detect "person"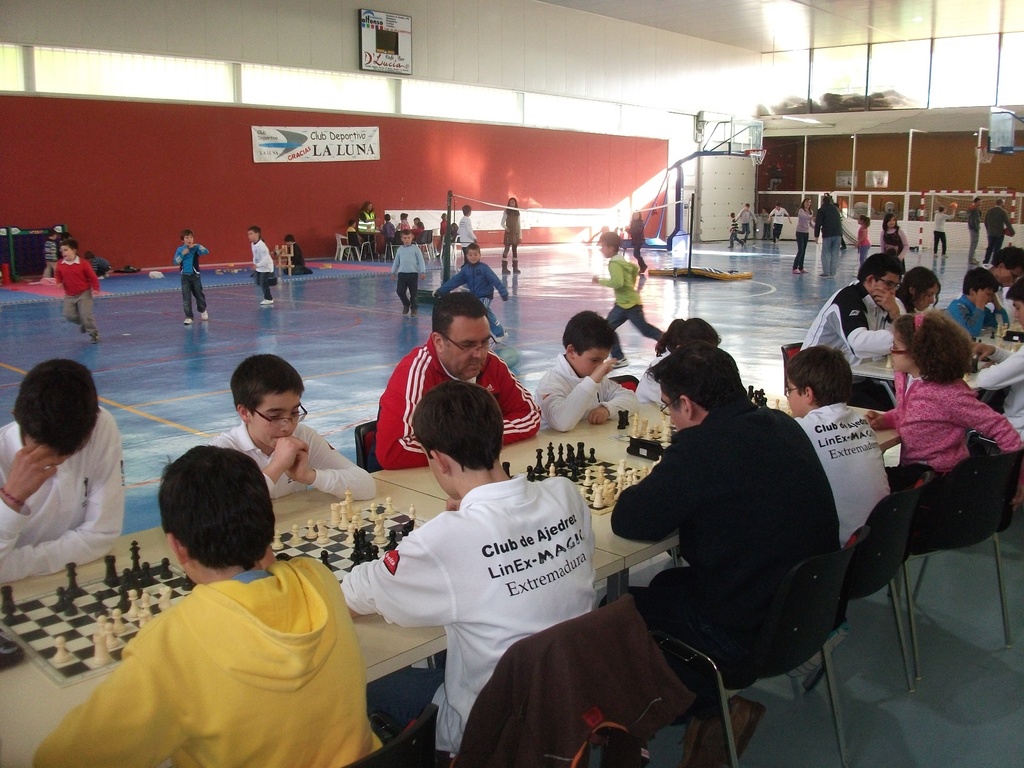
box(862, 211, 871, 268)
